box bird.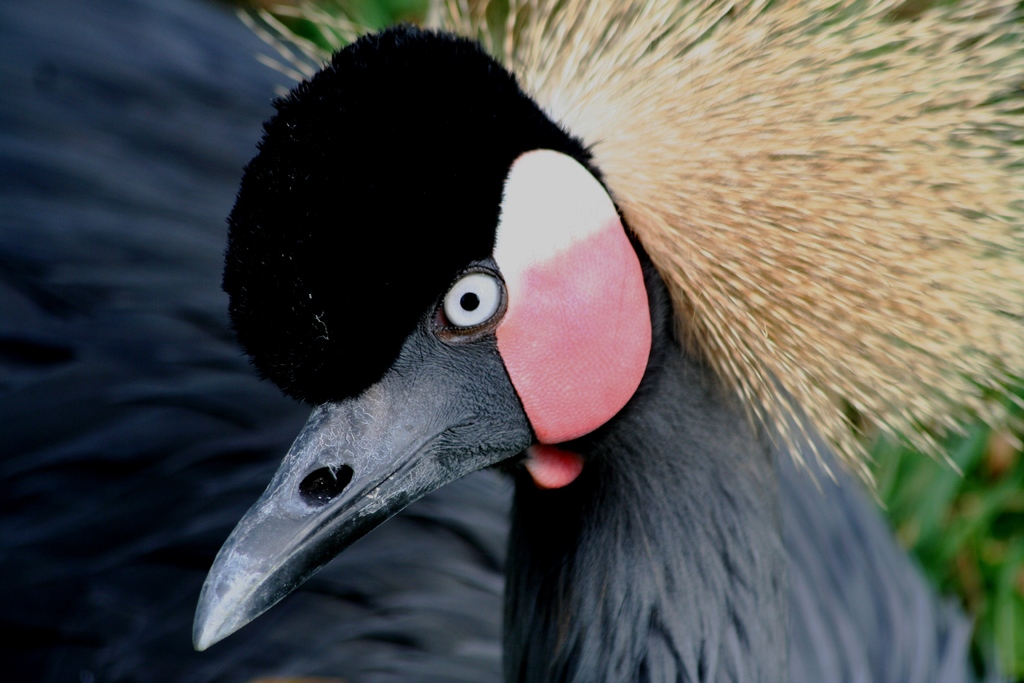
x1=170 y1=8 x2=1002 y2=682.
